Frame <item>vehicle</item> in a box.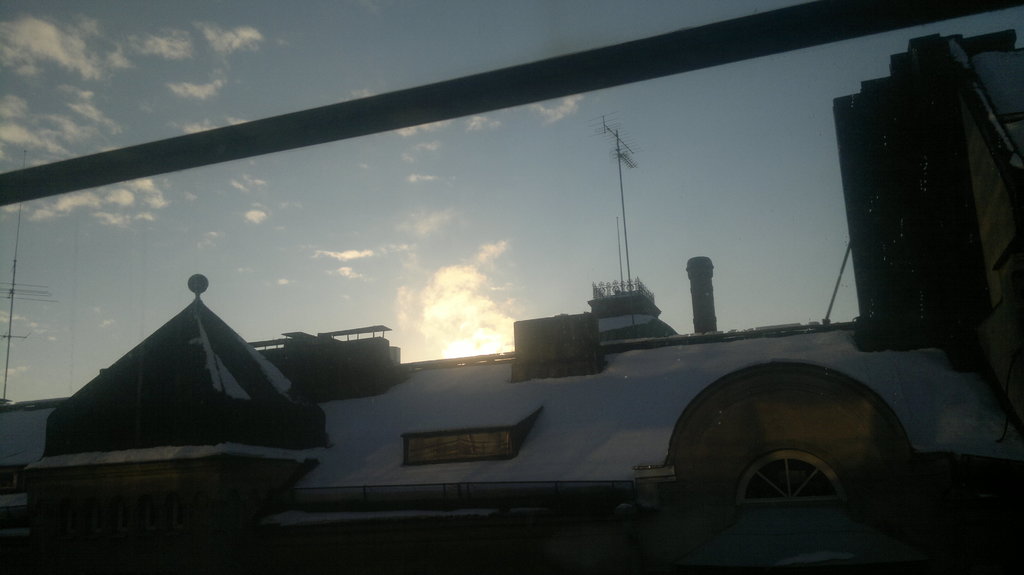
0,0,1023,574.
